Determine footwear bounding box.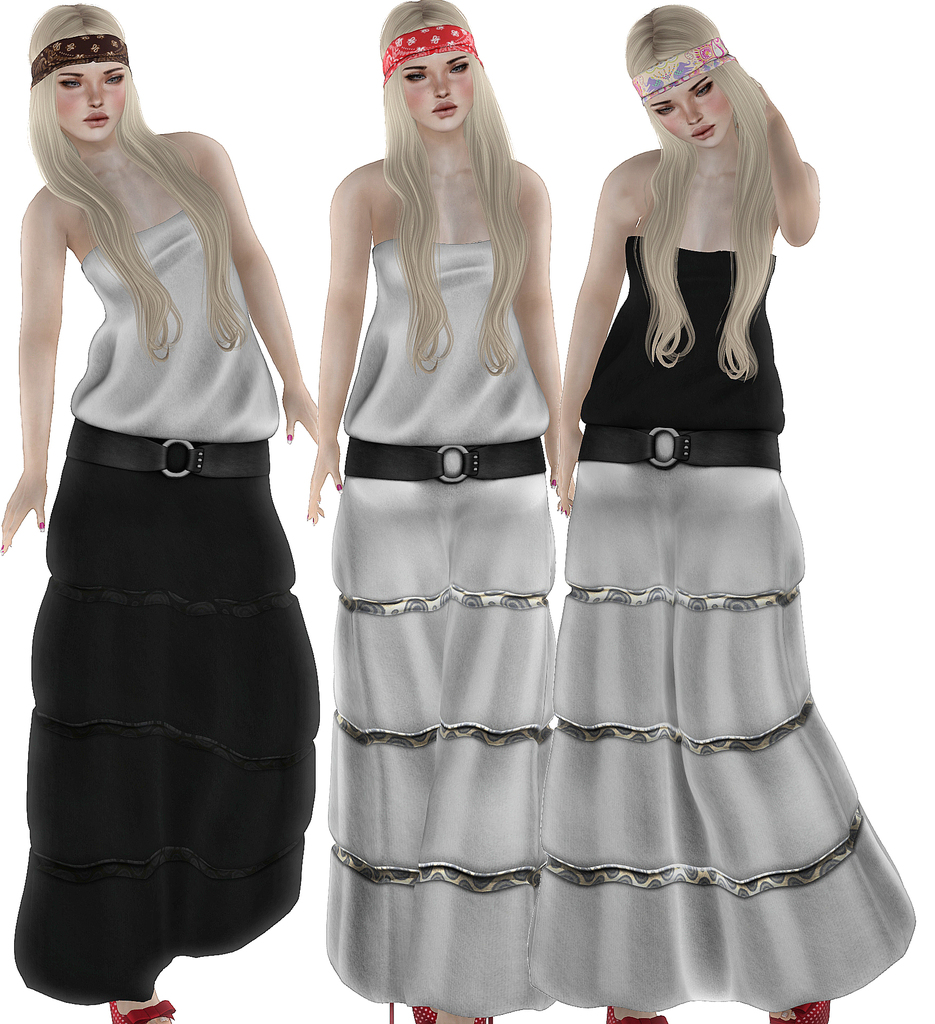
Determined: bbox(608, 1008, 667, 1019).
